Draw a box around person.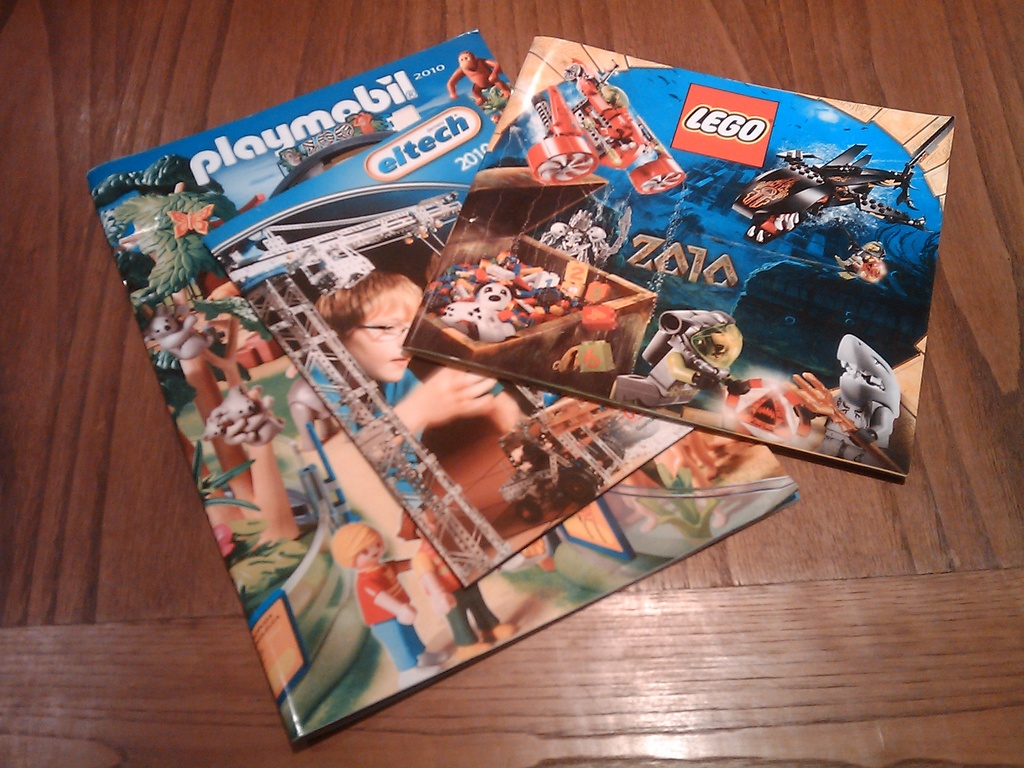
{"left": 314, "top": 275, "right": 520, "bottom": 434}.
